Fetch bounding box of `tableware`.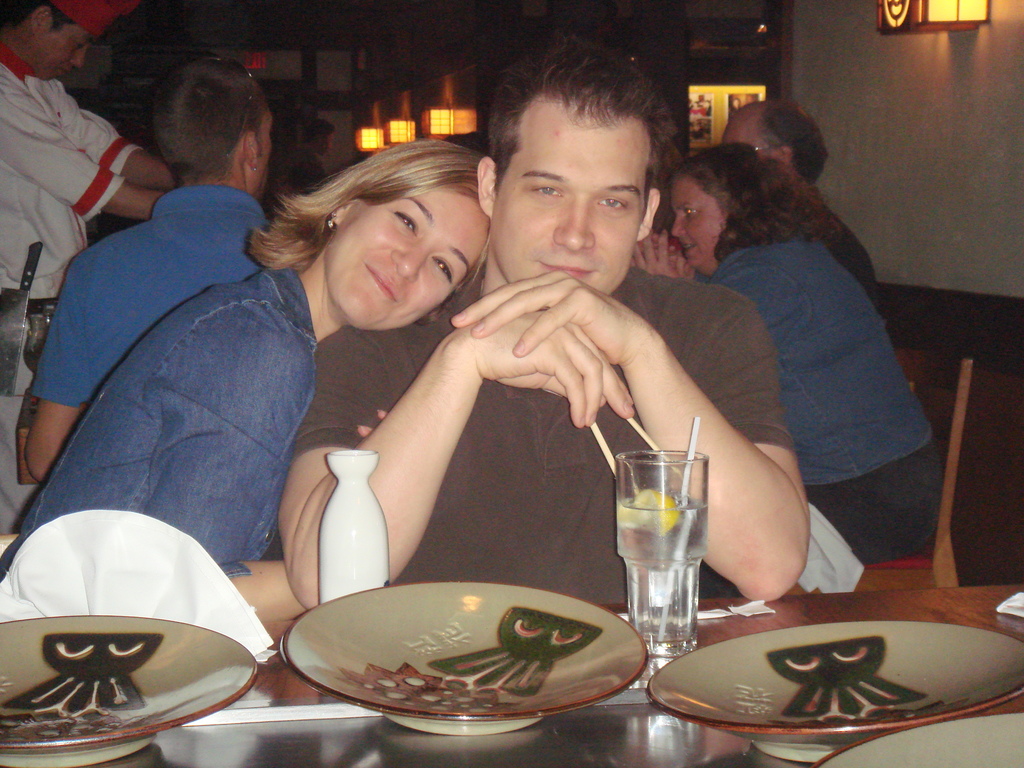
Bbox: rect(280, 579, 650, 740).
